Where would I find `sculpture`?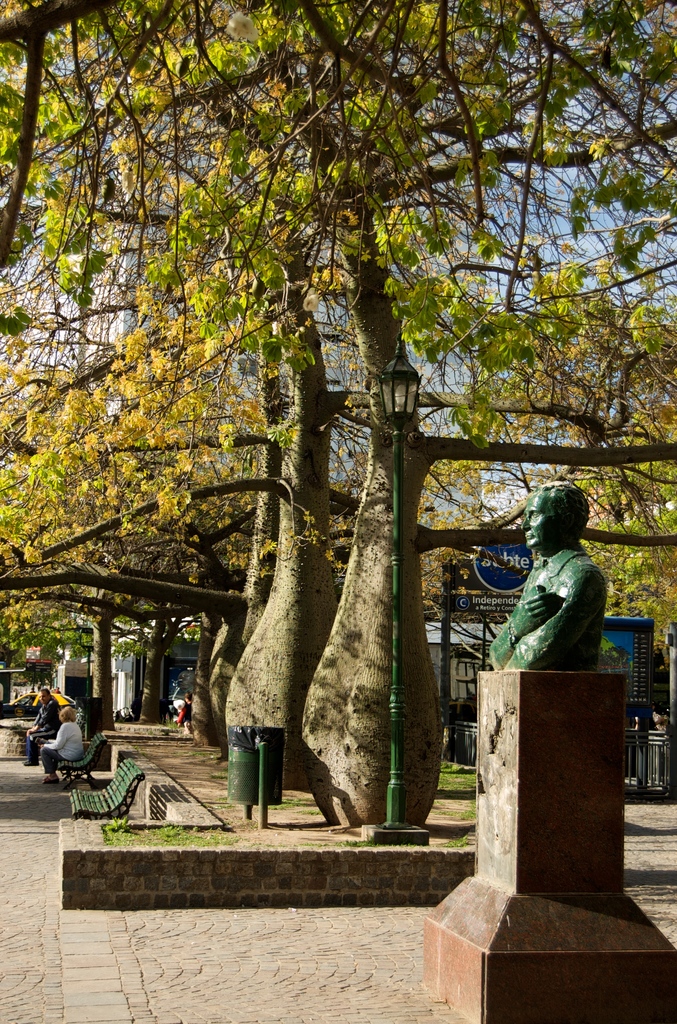
At bbox=[483, 495, 619, 694].
